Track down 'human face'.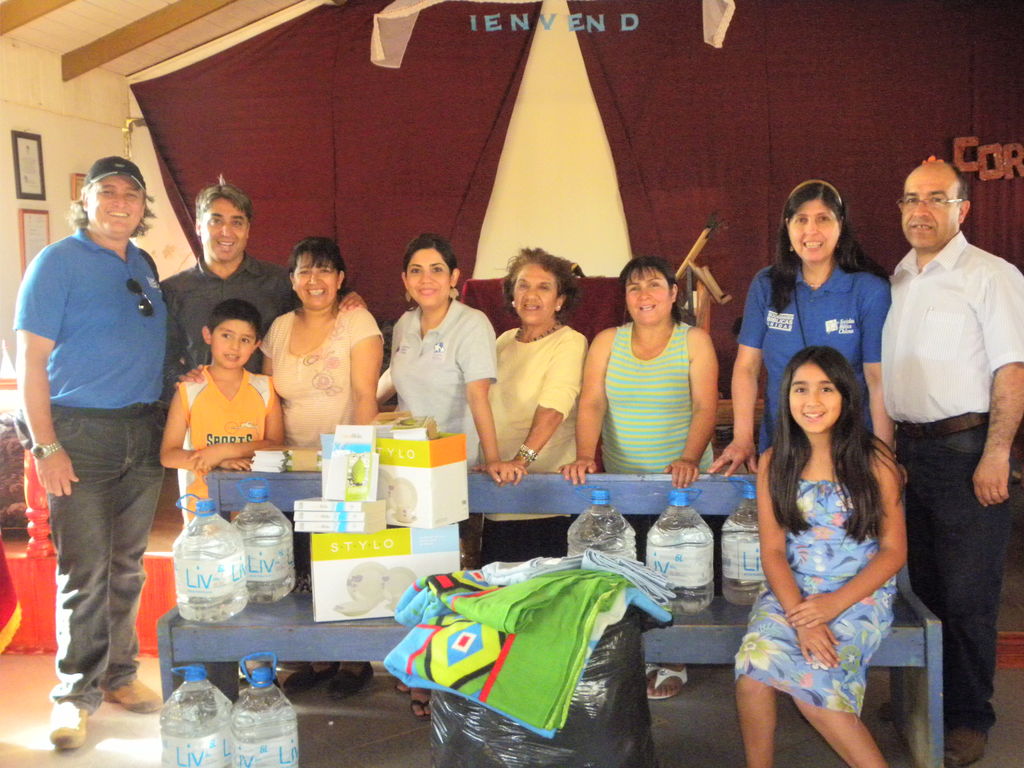
Tracked to select_region(294, 253, 336, 308).
